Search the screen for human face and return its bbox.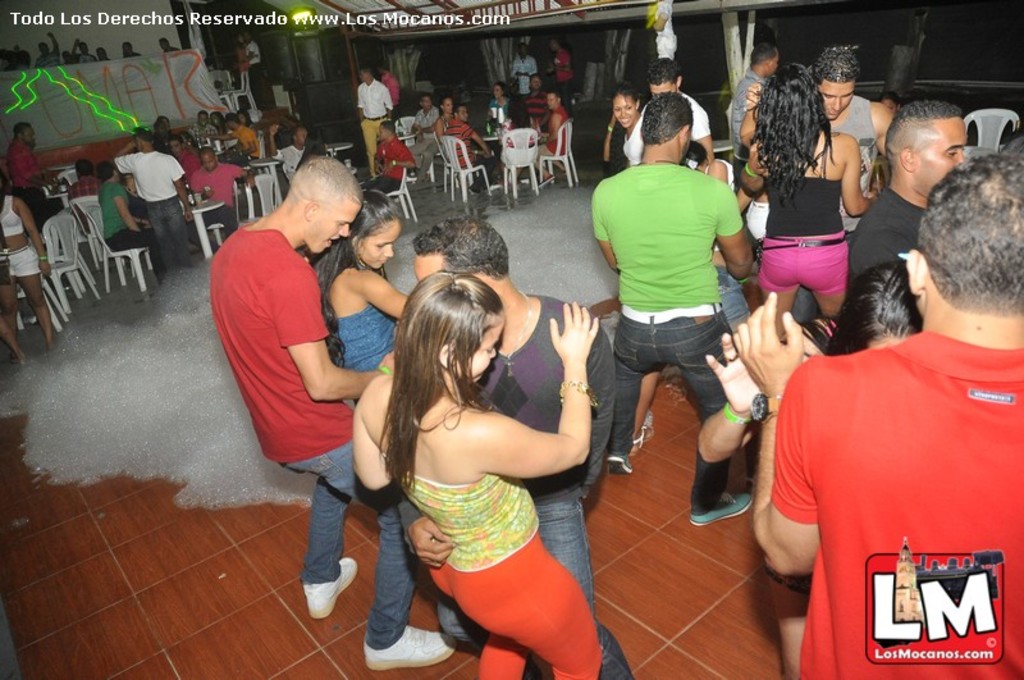
Found: {"left": 645, "top": 61, "right": 673, "bottom": 108}.
